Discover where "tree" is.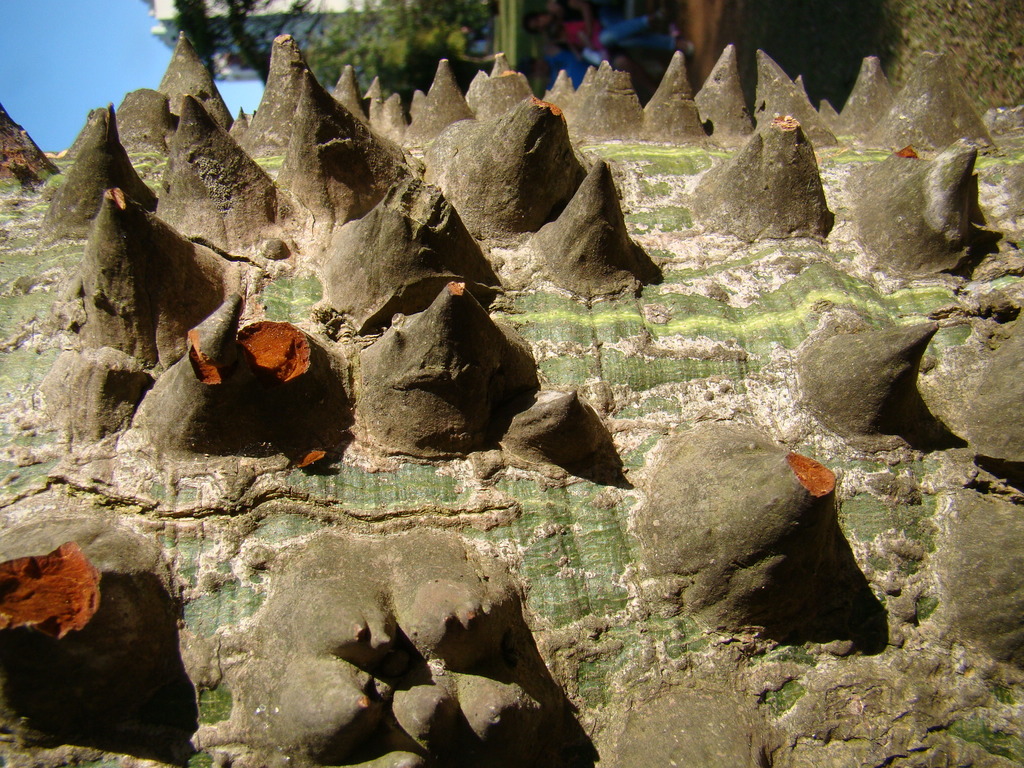
Discovered at 168:0:506:93.
